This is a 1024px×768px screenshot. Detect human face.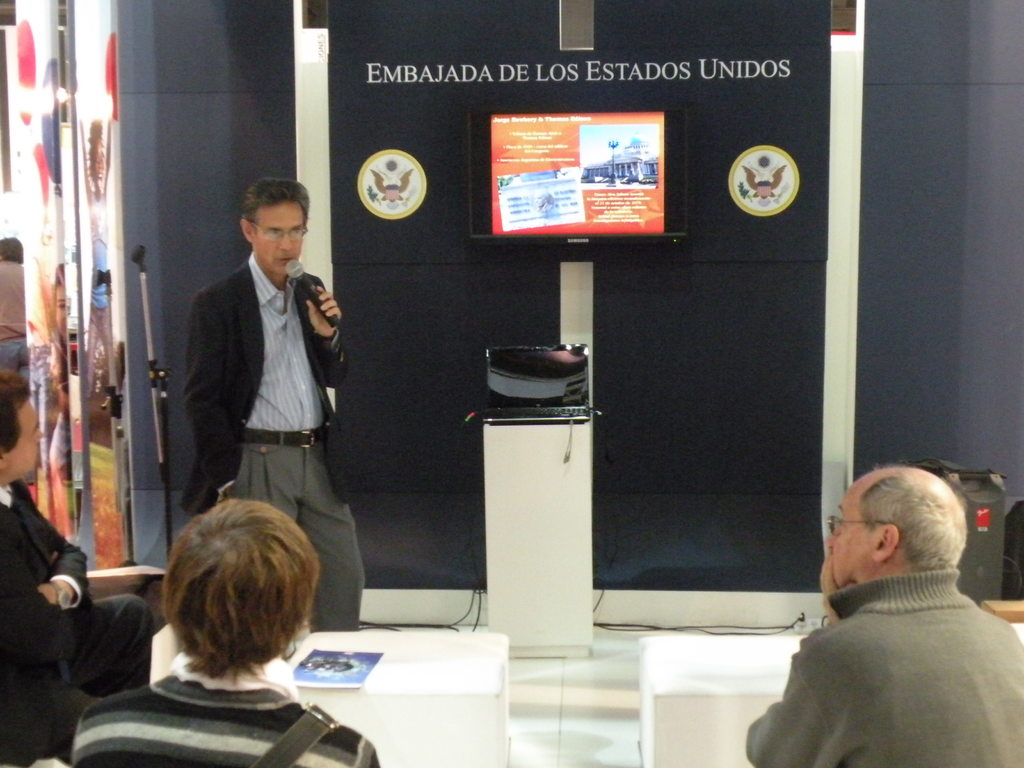
(826, 475, 874, 586).
